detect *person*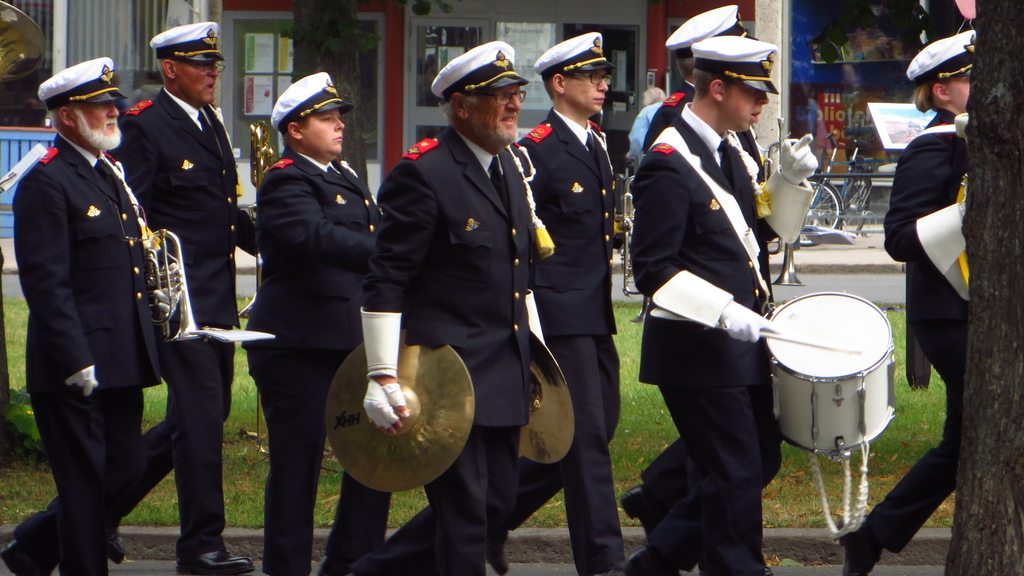
locate(487, 29, 621, 575)
